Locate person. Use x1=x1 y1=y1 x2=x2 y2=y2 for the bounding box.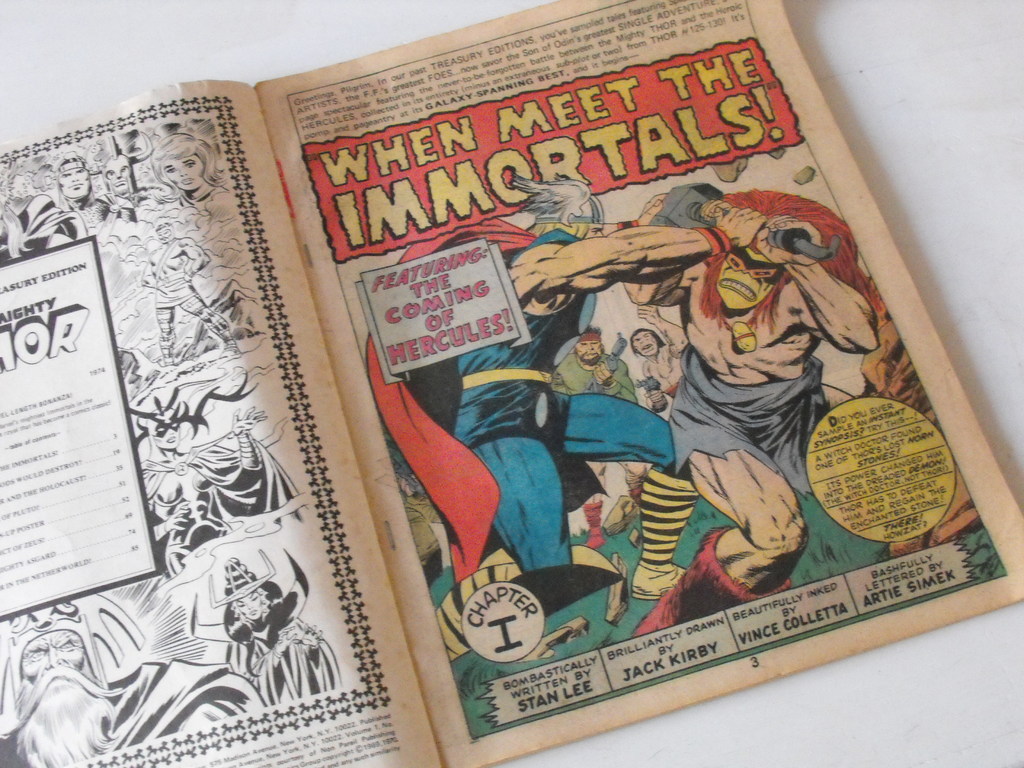
x1=555 y1=323 x2=639 y2=561.
